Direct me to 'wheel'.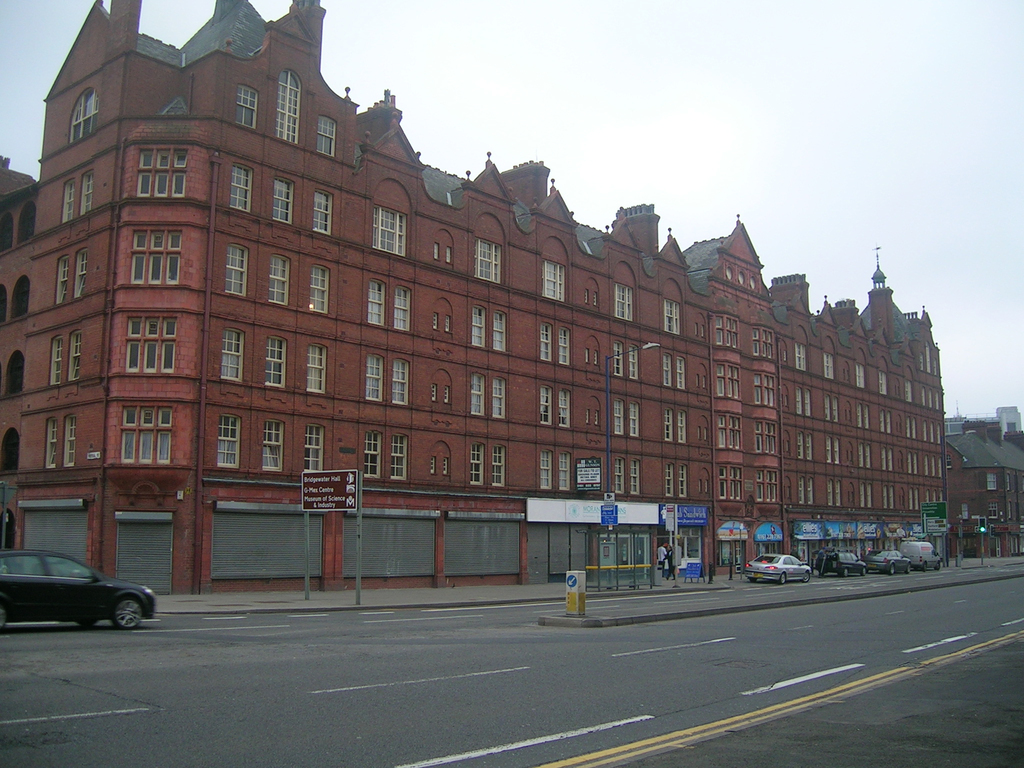
Direction: (left=781, top=572, right=788, bottom=588).
